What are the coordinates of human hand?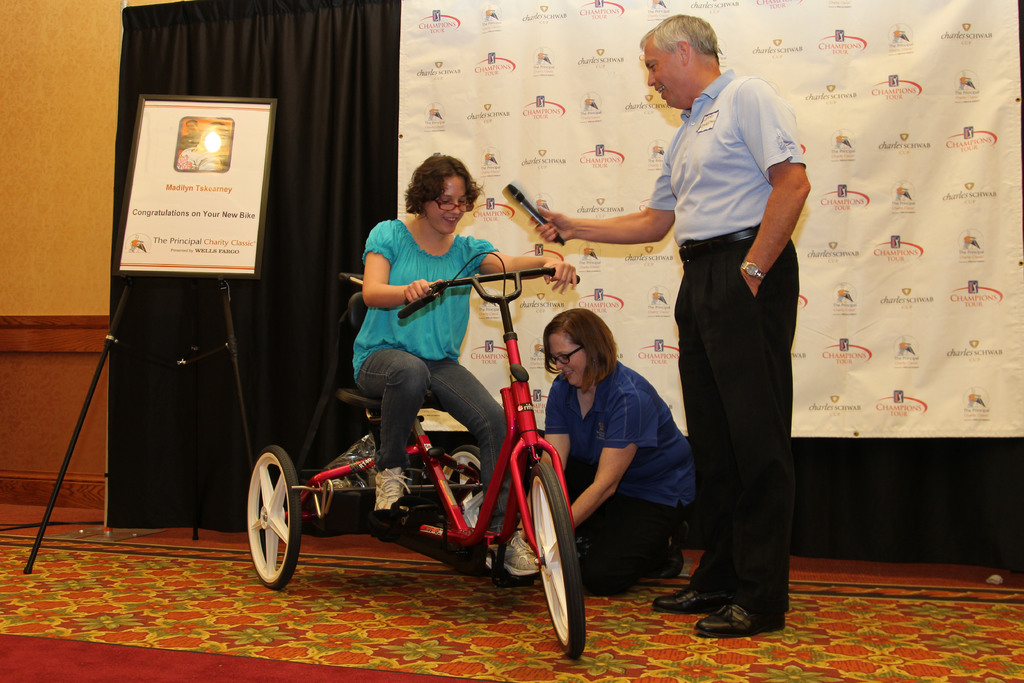
538 206 568 245.
